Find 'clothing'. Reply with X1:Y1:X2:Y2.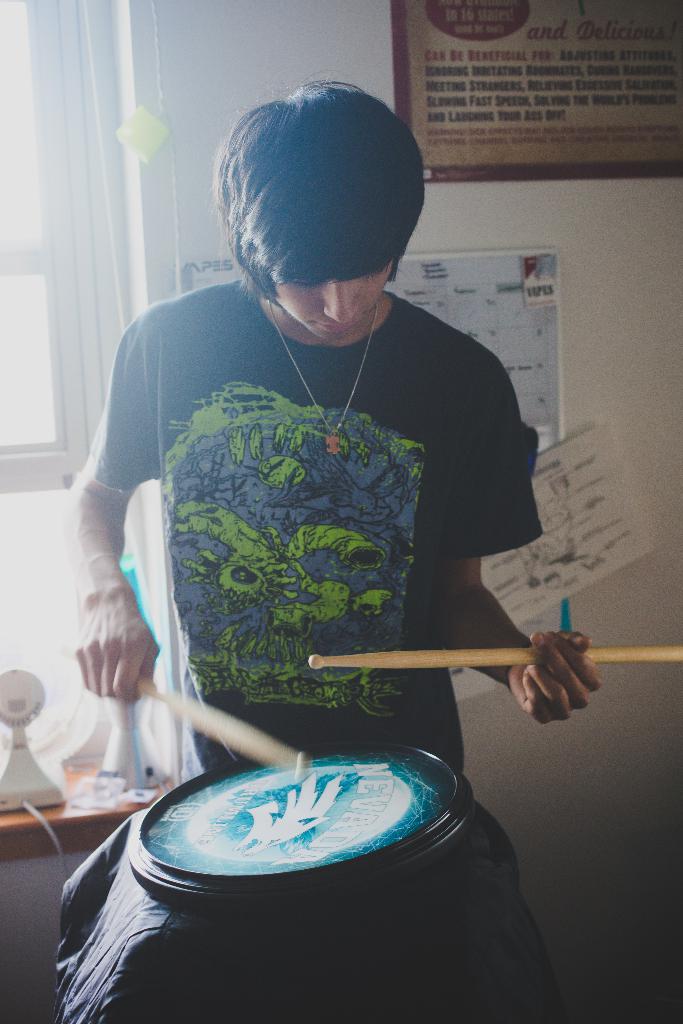
99:266:526:764.
